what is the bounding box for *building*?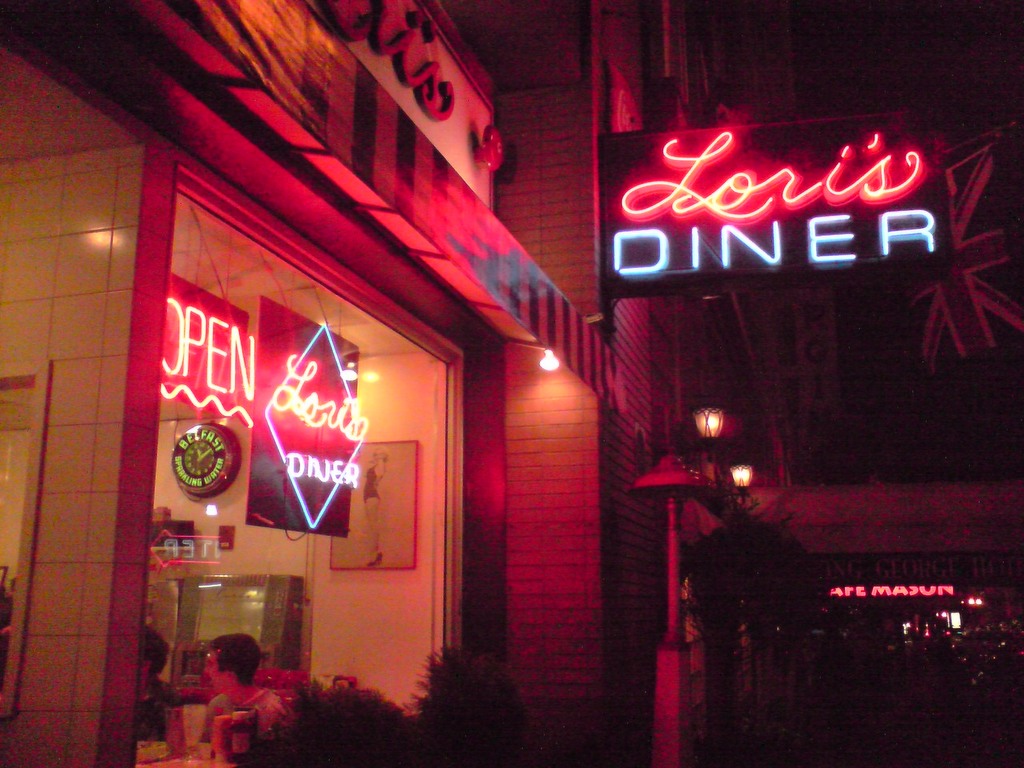
(736,482,1023,714).
